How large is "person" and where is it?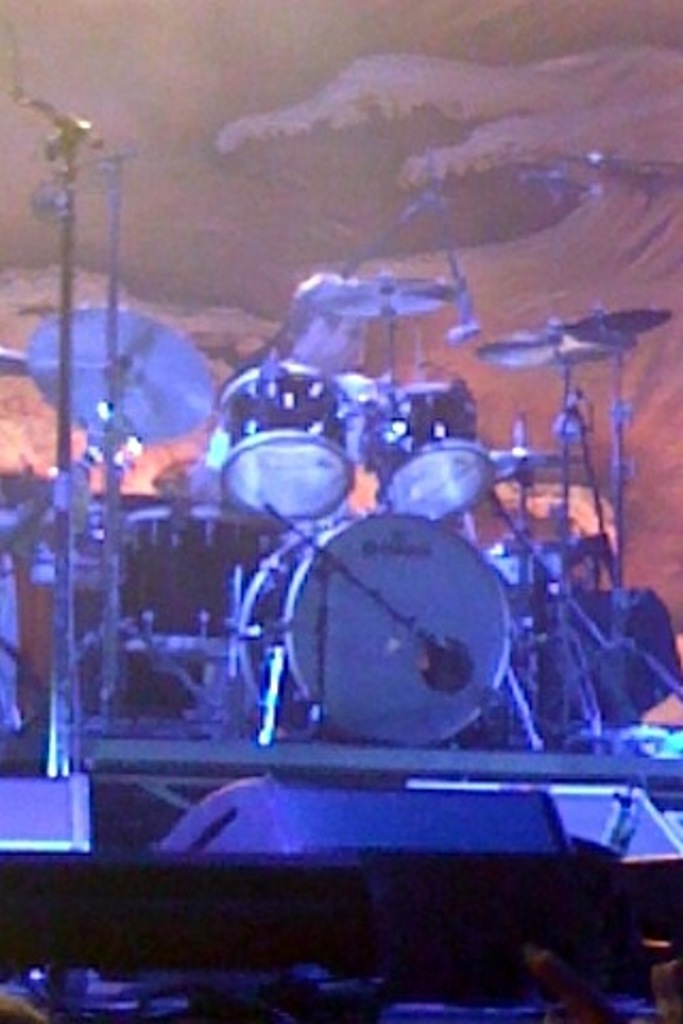
Bounding box: <box>578,529,681,717</box>.
